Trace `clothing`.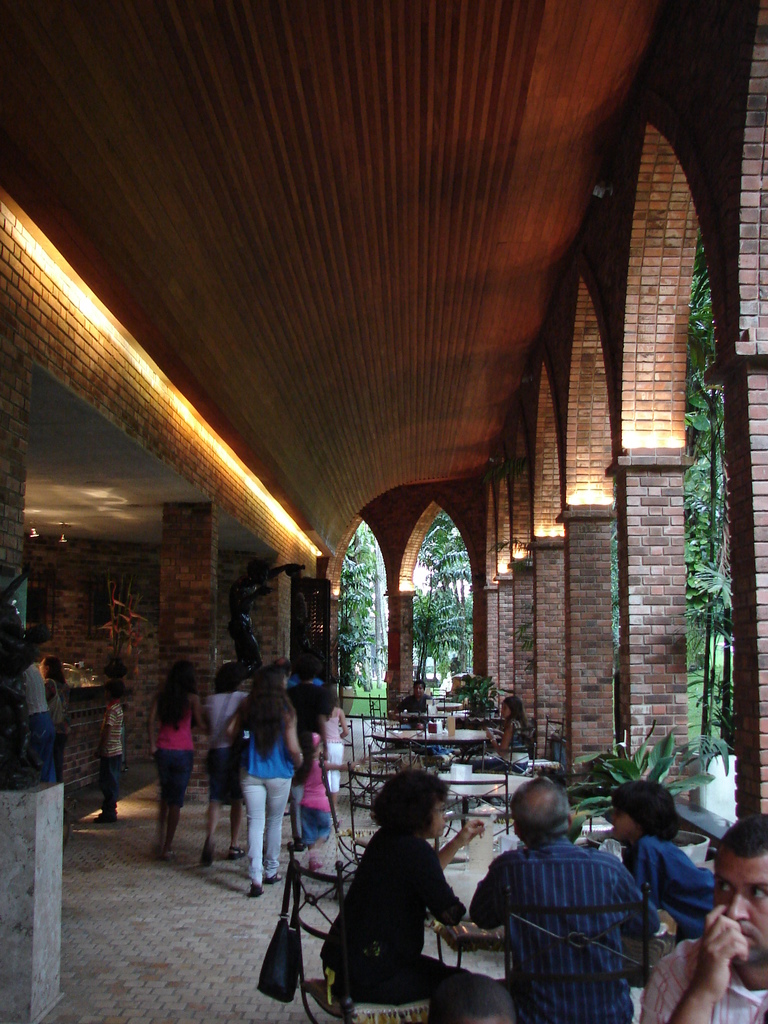
Traced to detection(296, 751, 336, 847).
